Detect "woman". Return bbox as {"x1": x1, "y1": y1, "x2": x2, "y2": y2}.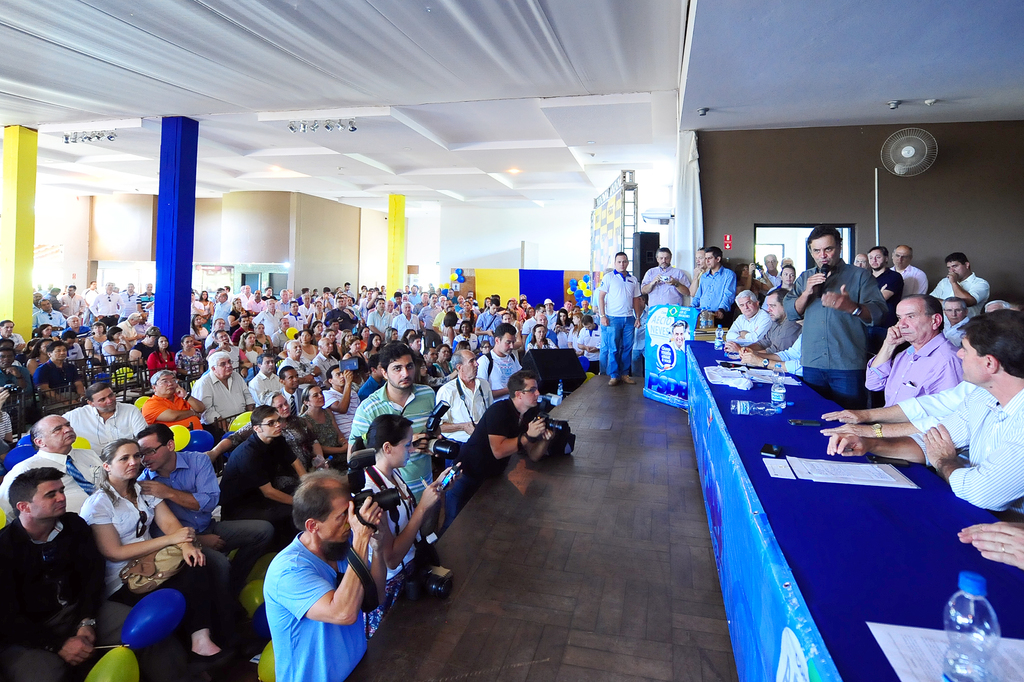
{"x1": 189, "y1": 314, "x2": 205, "y2": 338}.
